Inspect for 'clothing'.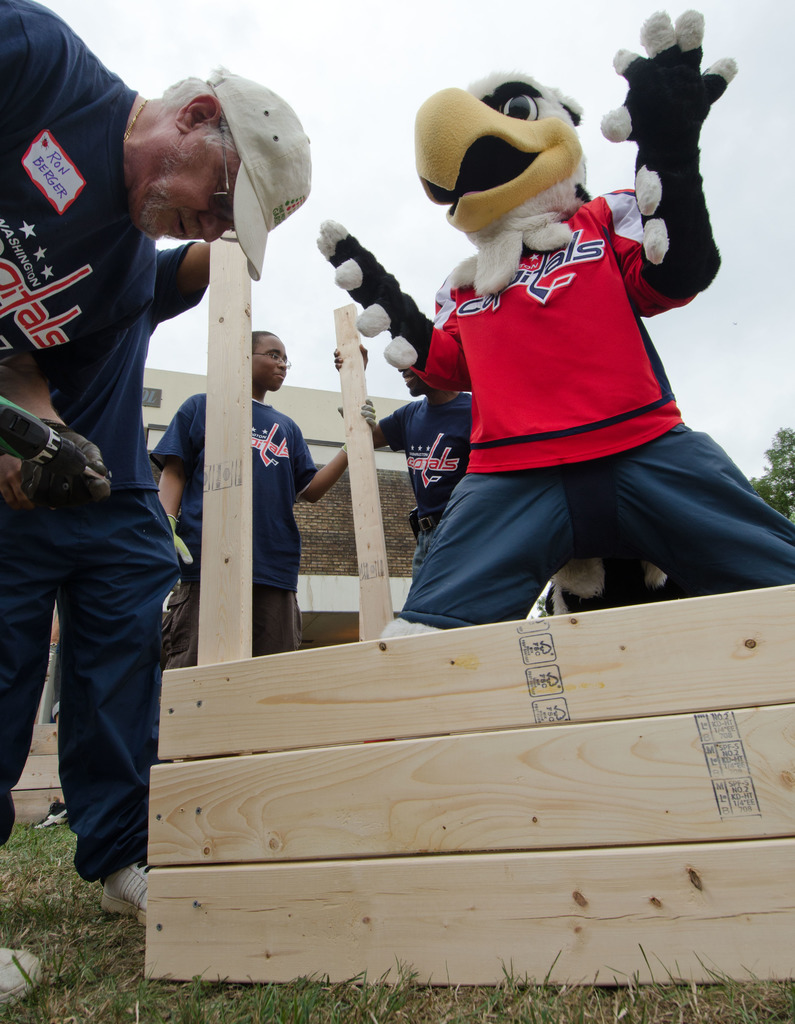
Inspection: <box>0,0,155,366</box>.
